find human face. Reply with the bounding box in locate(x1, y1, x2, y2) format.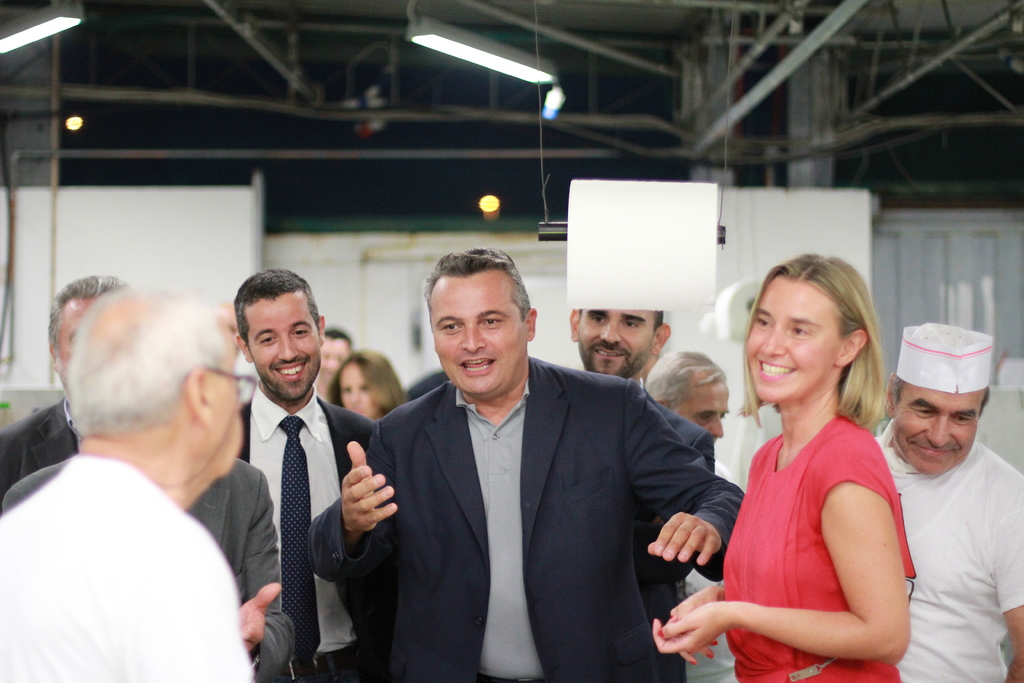
locate(58, 297, 102, 384).
